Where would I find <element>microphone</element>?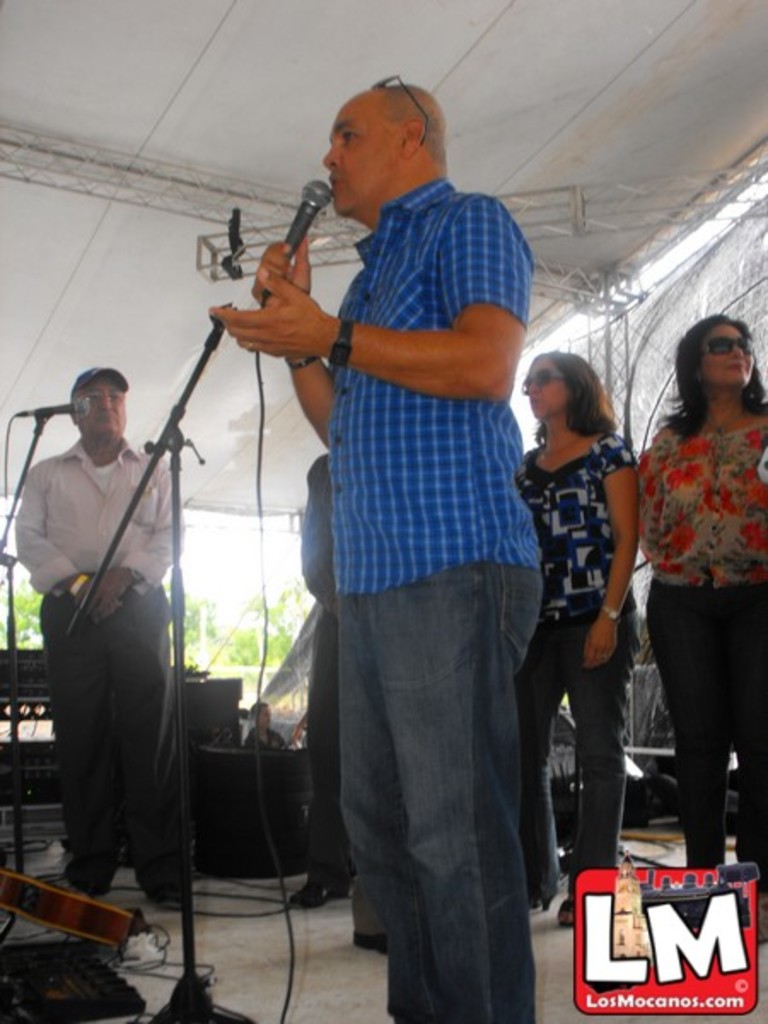
At <region>278, 181, 333, 261</region>.
